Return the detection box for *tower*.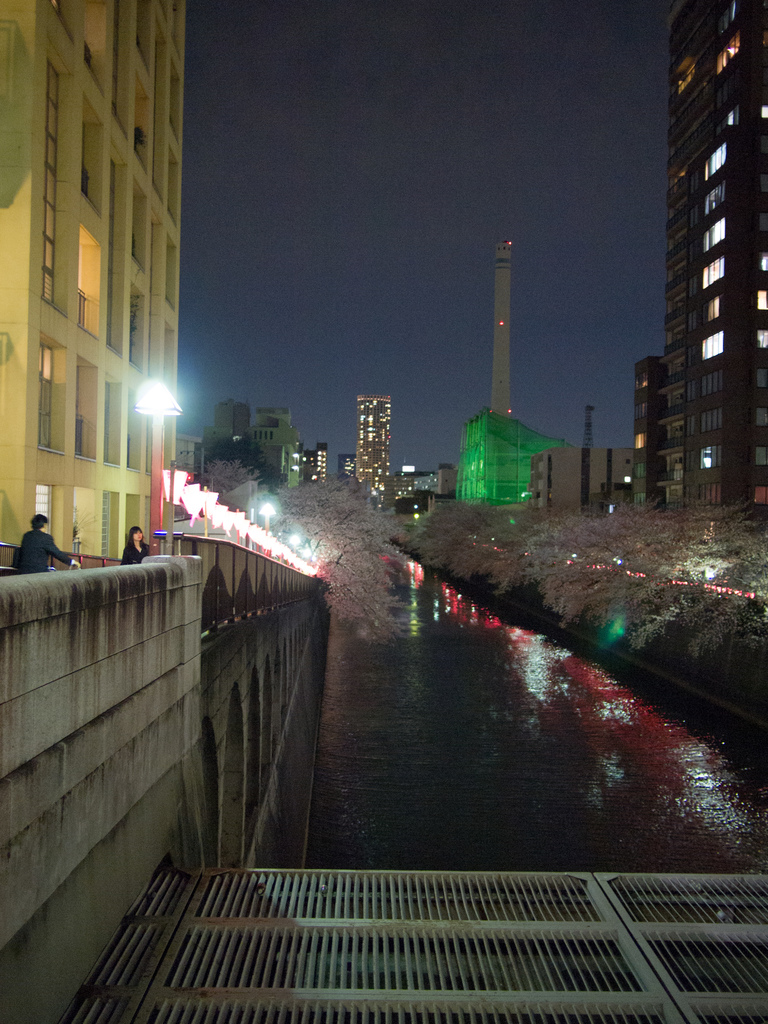
detection(346, 386, 396, 514).
